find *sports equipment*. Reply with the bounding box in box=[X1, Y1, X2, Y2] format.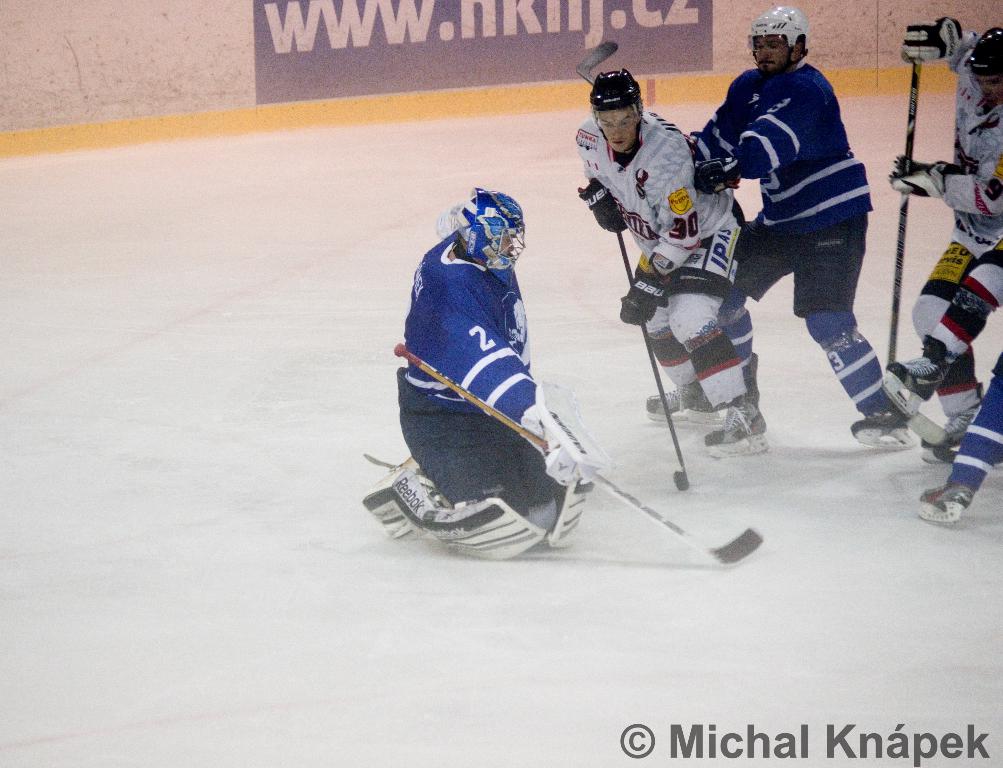
box=[617, 234, 688, 489].
